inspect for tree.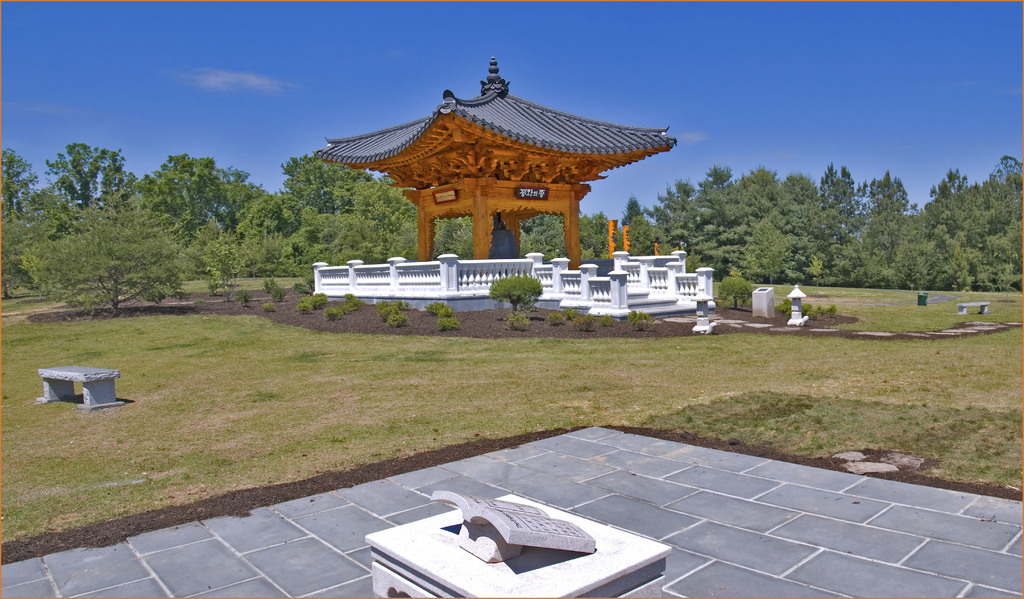
Inspection: Rect(198, 243, 248, 300).
